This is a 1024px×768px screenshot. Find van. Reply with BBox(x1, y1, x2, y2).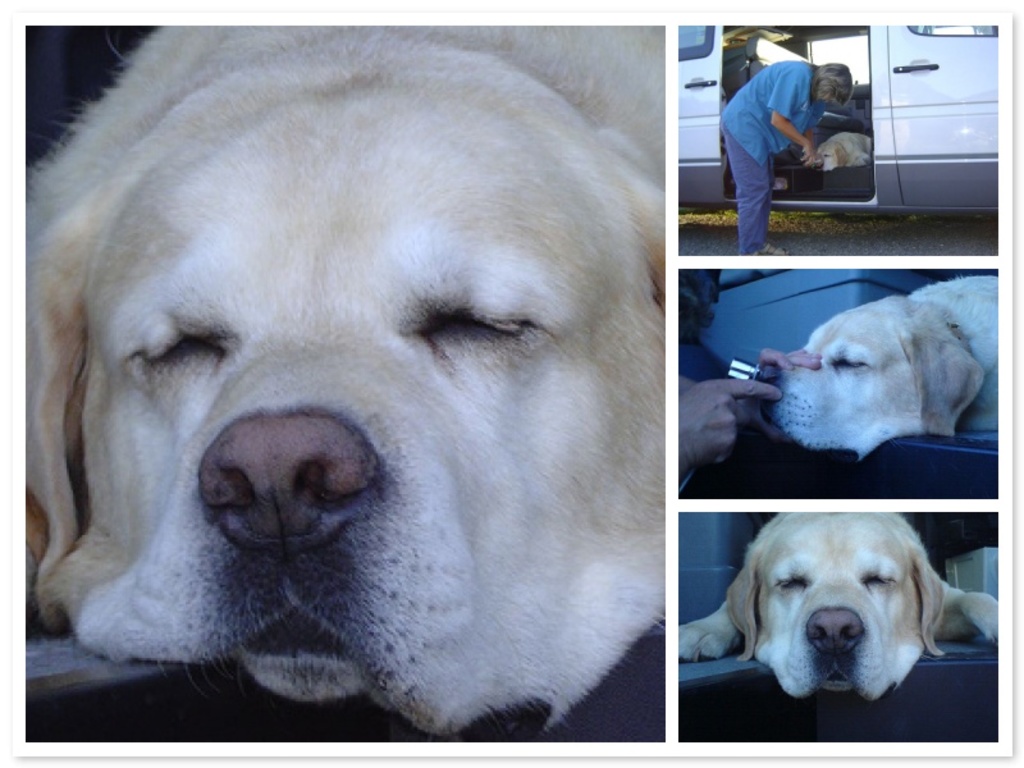
BBox(680, 23, 1004, 219).
